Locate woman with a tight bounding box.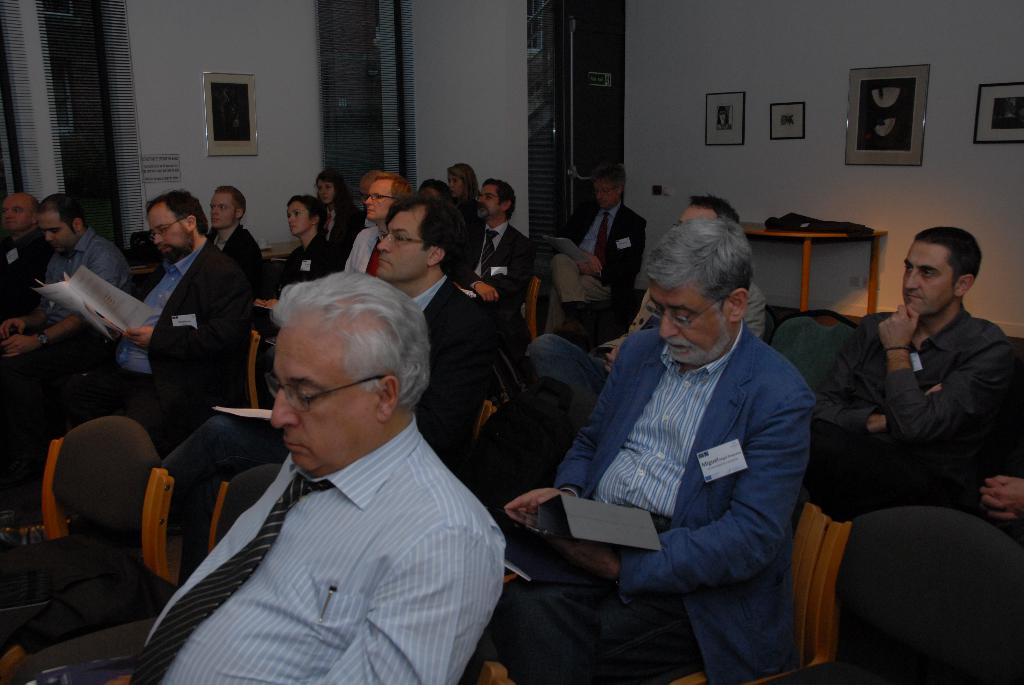
[x1=314, y1=161, x2=362, y2=252].
